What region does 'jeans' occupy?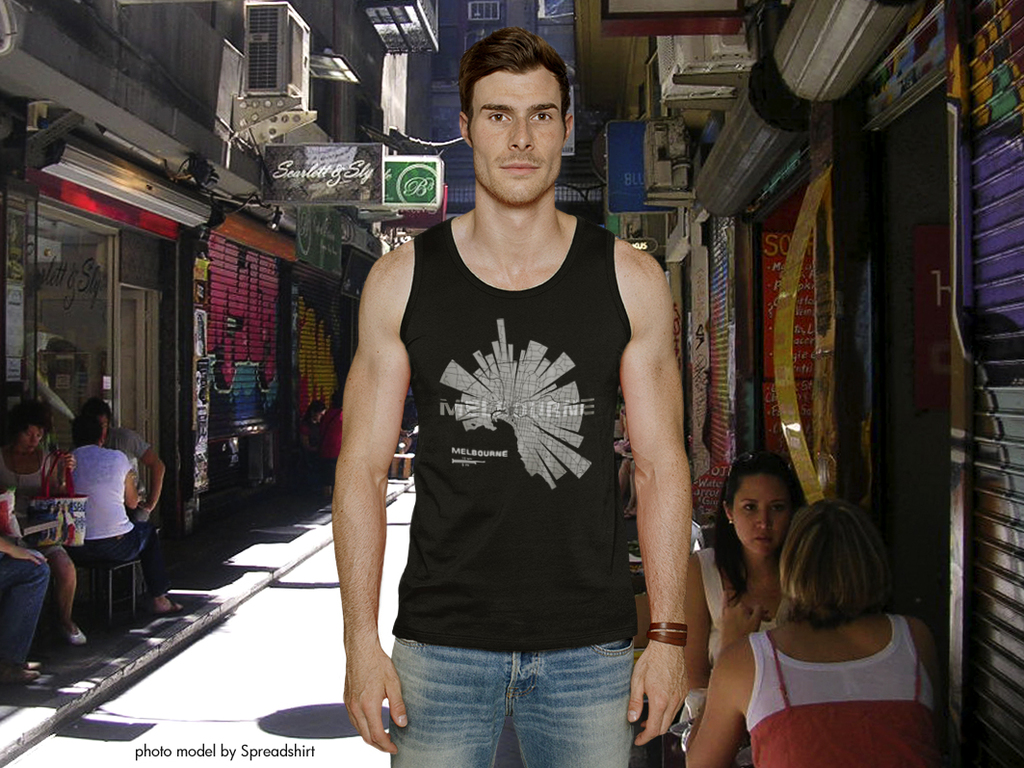
crop(386, 636, 633, 767).
